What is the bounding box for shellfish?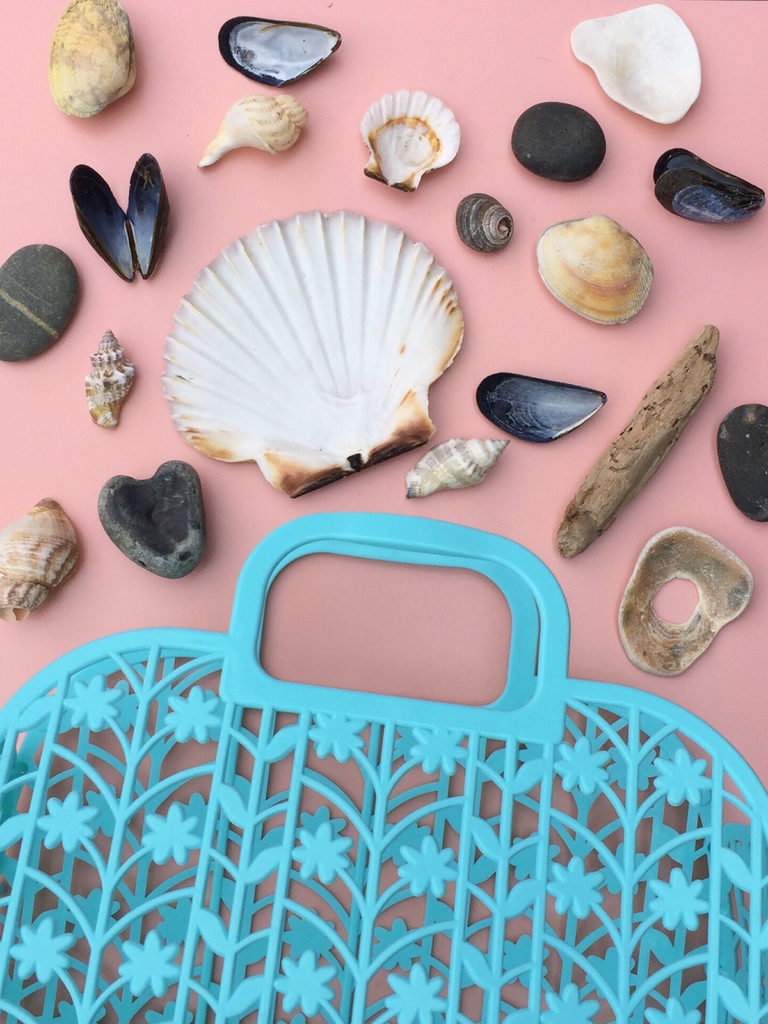
box(0, 495, 81, 620).
